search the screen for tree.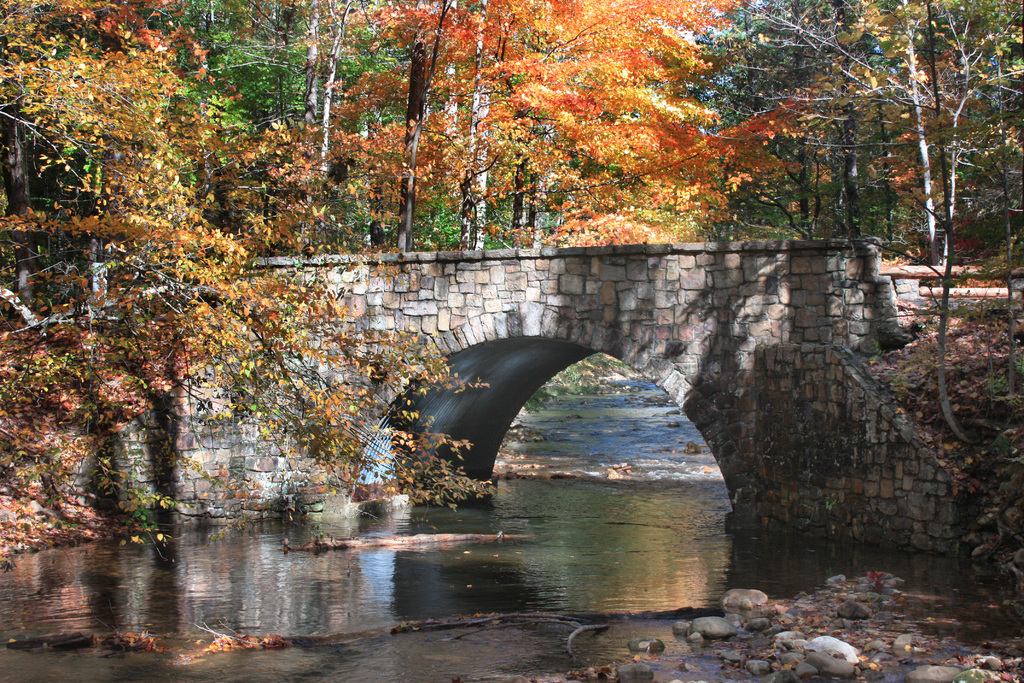
Found at x1=718, y1=0, x2=953, y2=247.
